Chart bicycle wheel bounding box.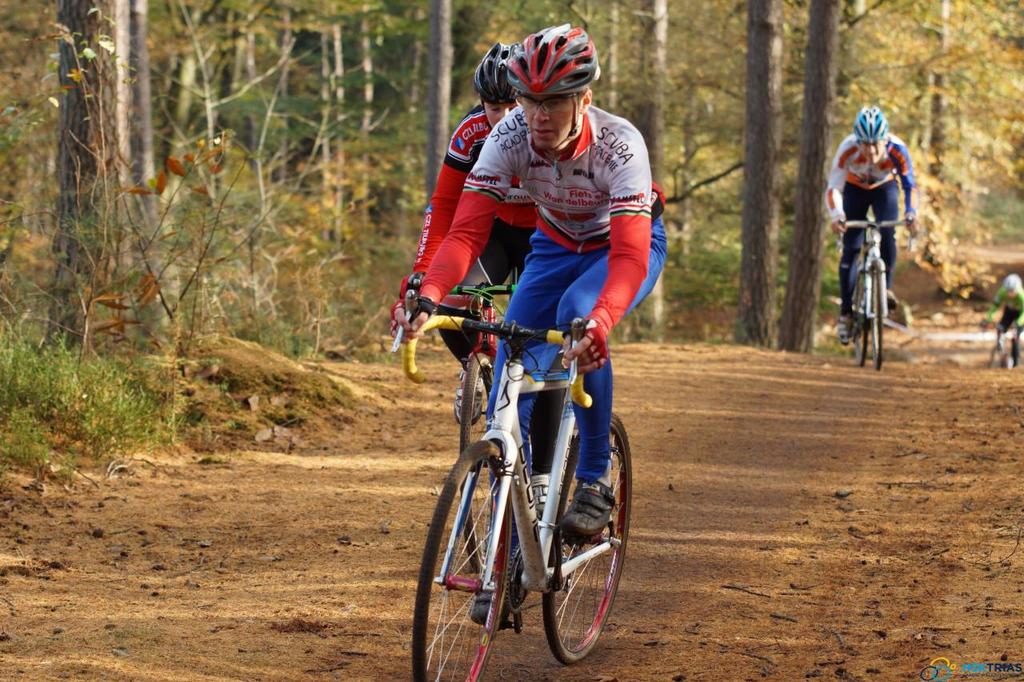
Charted: [left=866, top=257, right=886, bottom=371].
